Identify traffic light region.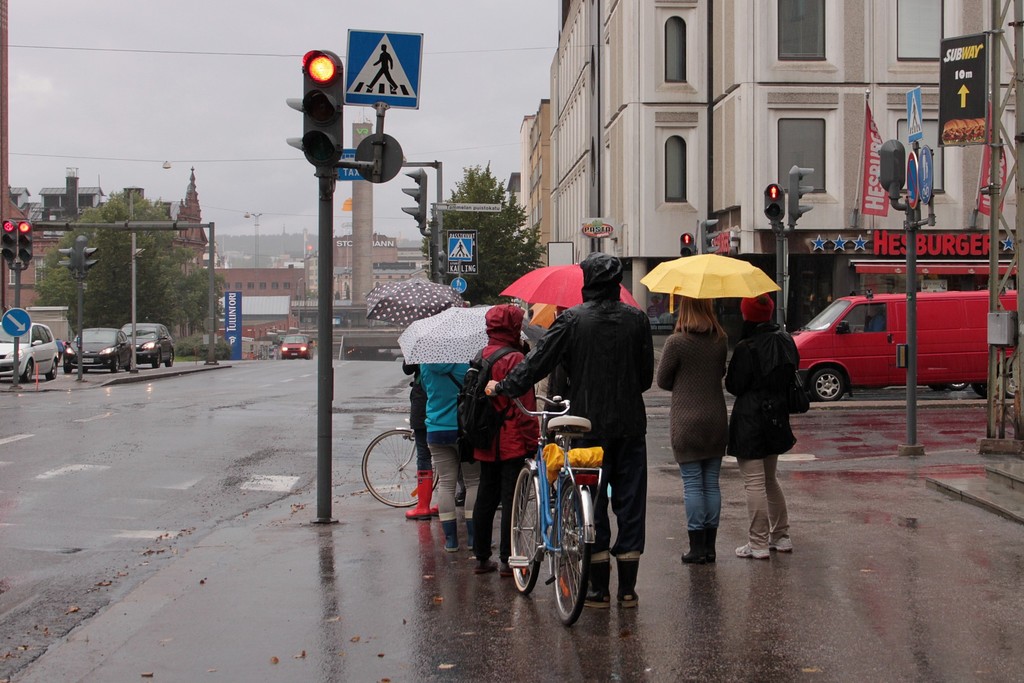
Region: <bbox>398, 165, 431, 235</bbox>.
